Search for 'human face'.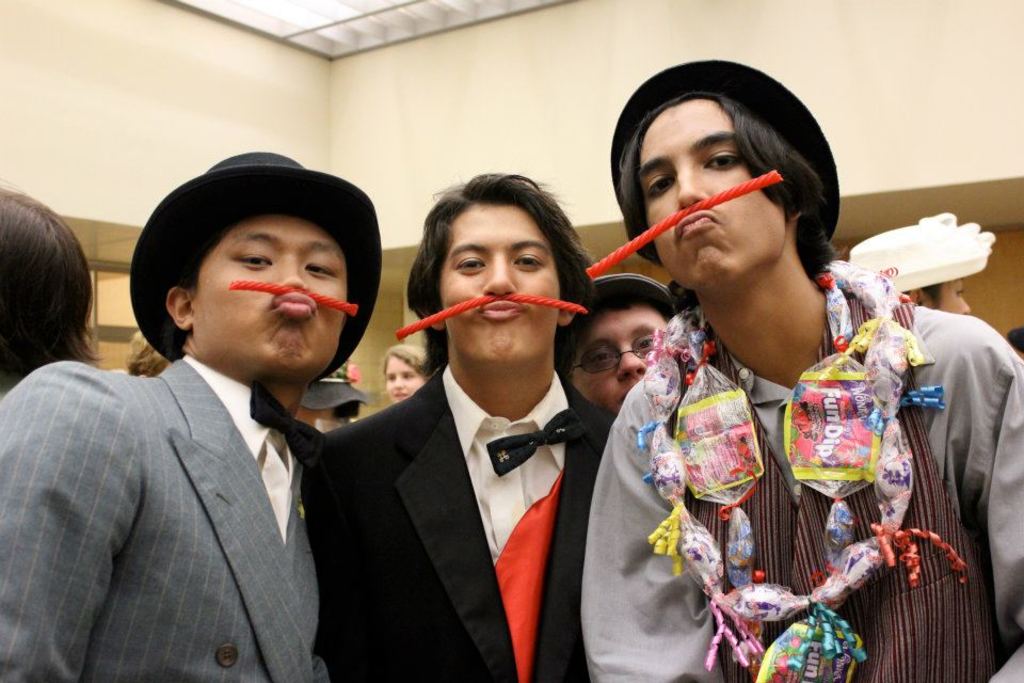
Found at <box>188,215,345,375</box>.
